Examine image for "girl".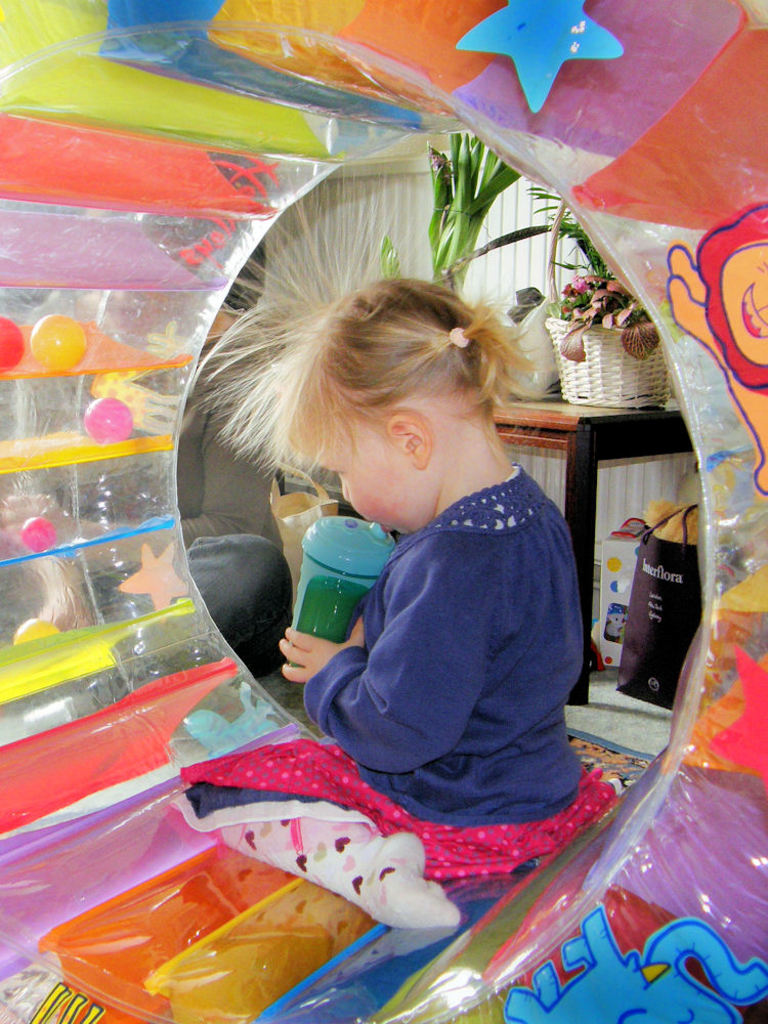
Examination result: [169,181,625,942].
